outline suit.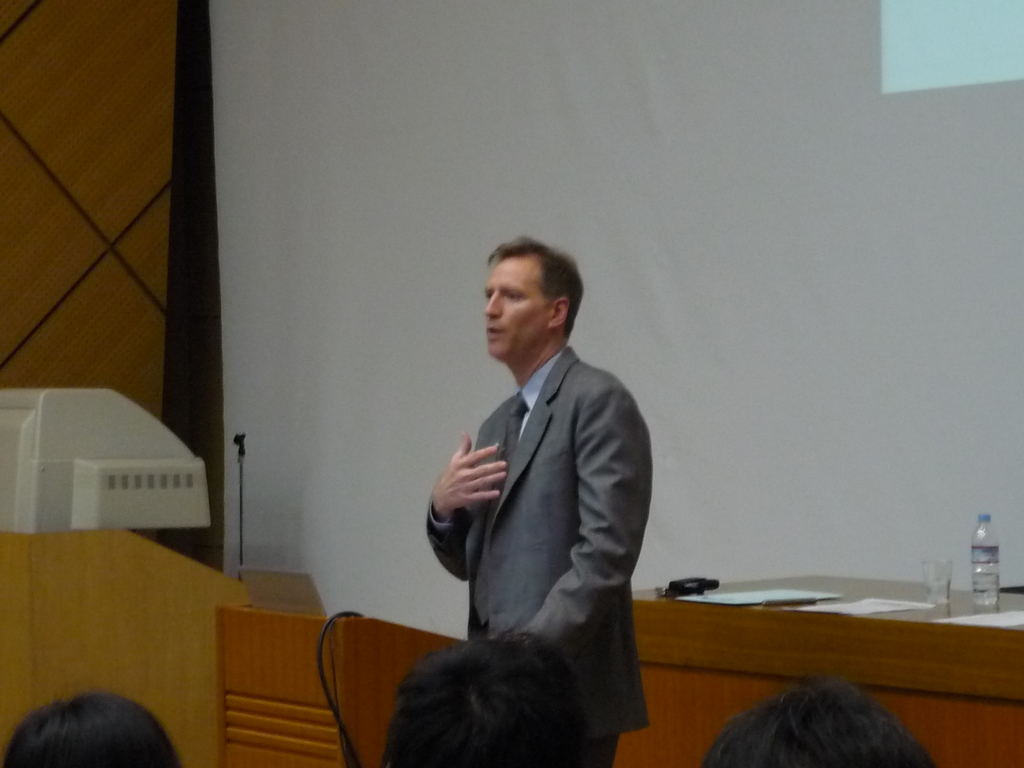
Outline: pyautogui.locateOnScreen(415, 299, 666, 750).
